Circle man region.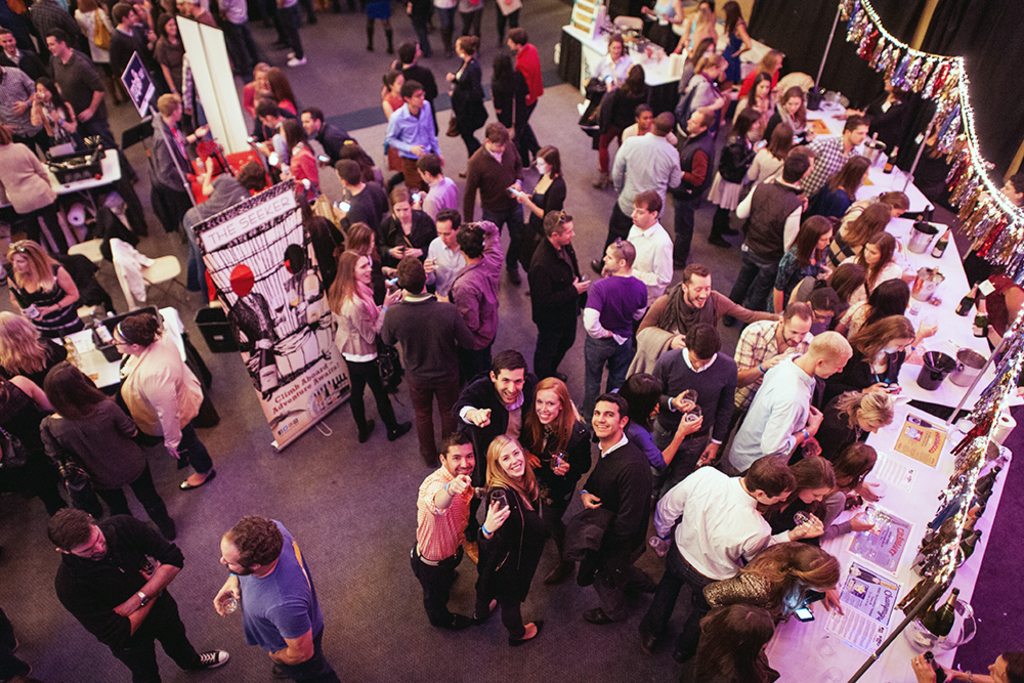
Region: (x1=628, y1=187, x2=676, y2=322).
